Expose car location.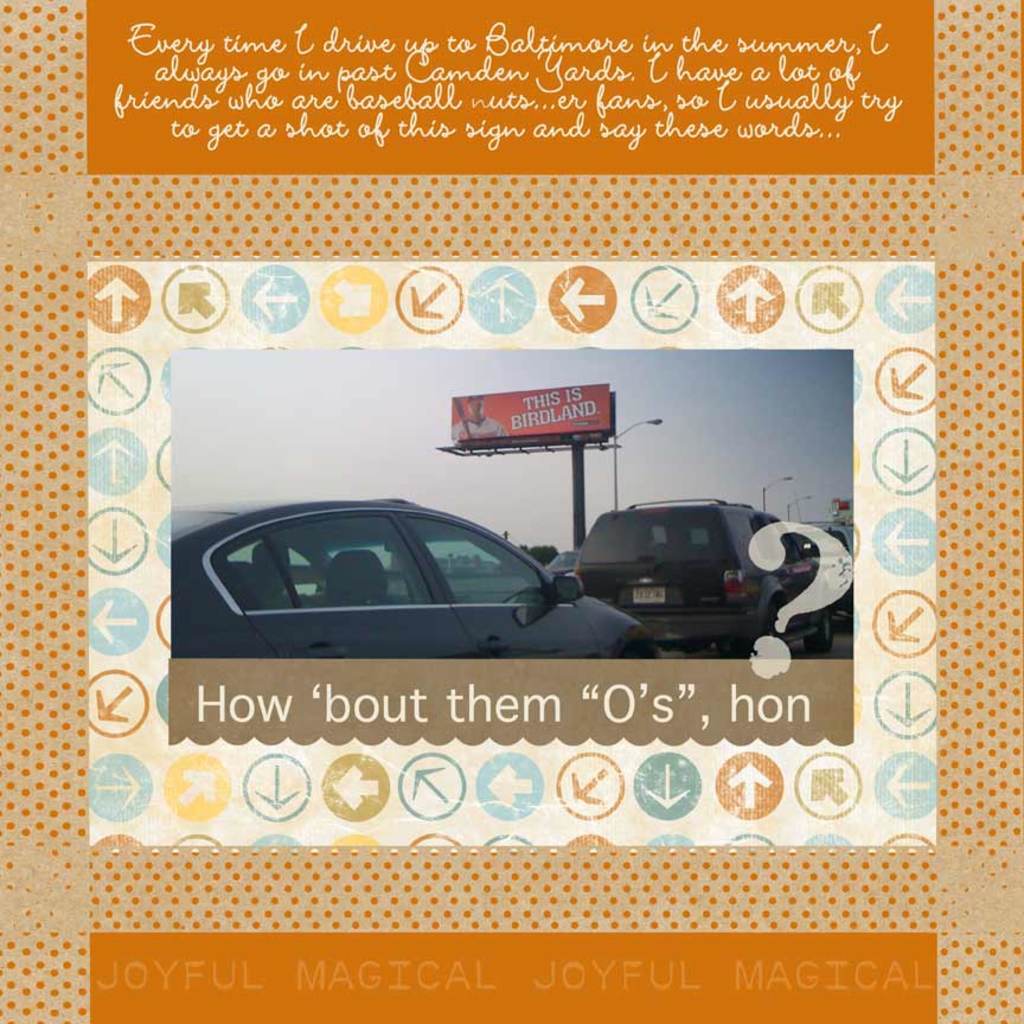
Exposed at [x1=171, y1=501, x2=661, y2=660].
